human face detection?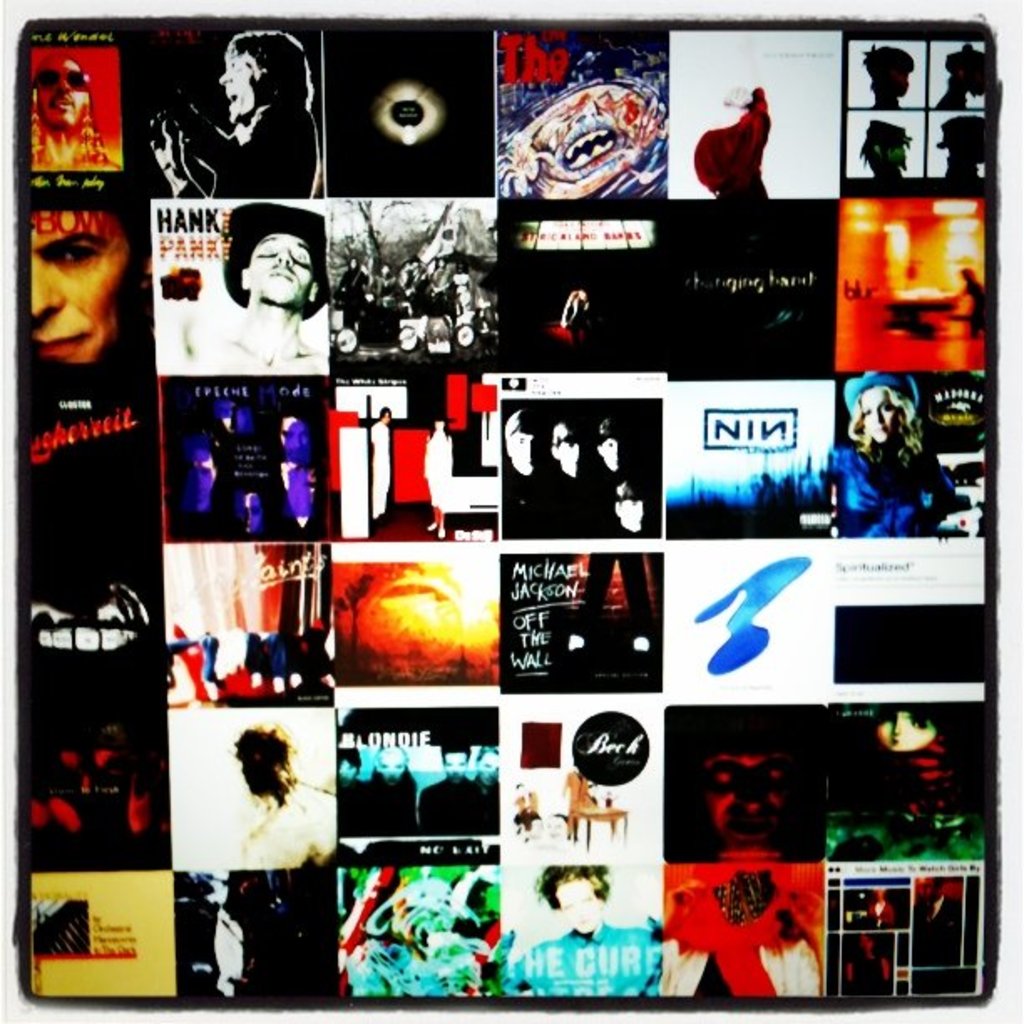
pyautogui.locateOnScreen(873, 713, 935, 748)
